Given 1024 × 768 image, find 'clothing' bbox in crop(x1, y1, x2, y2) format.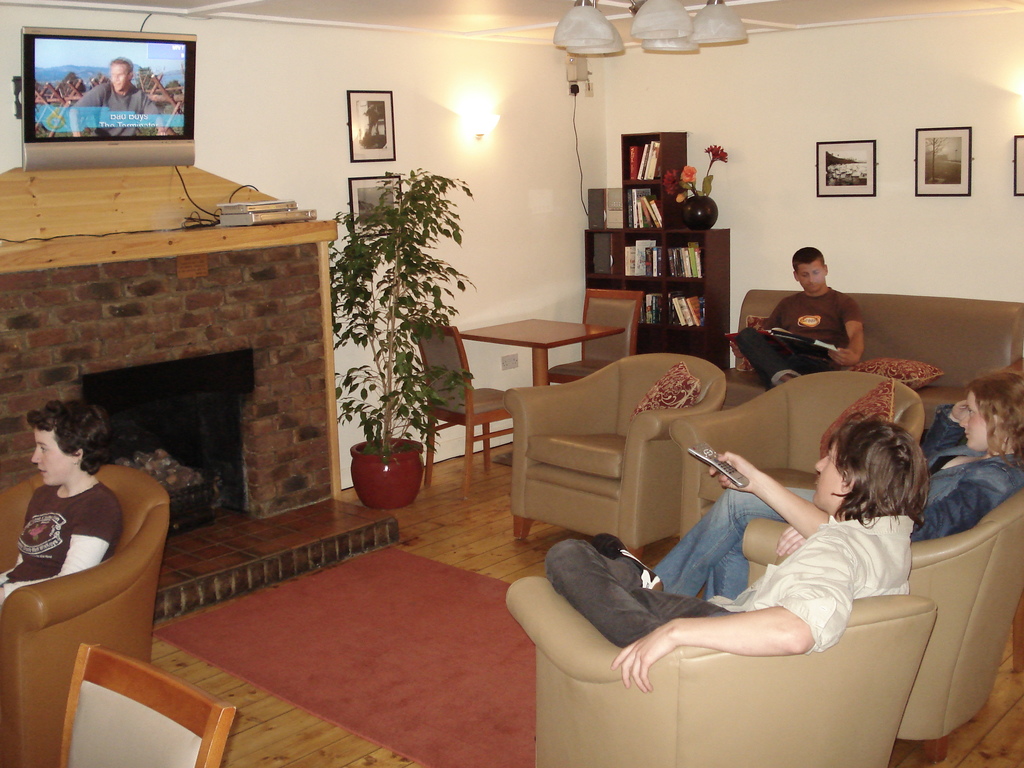
crop(750, 269, 877, 378).
